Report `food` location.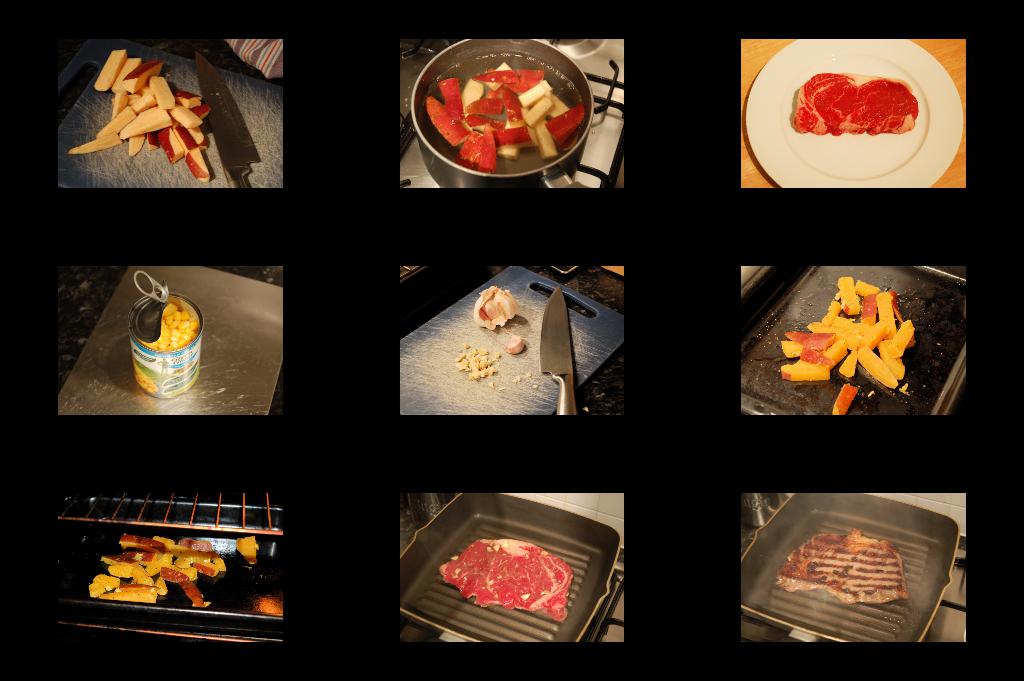
Report: locate(457, 342, 503, 380).
